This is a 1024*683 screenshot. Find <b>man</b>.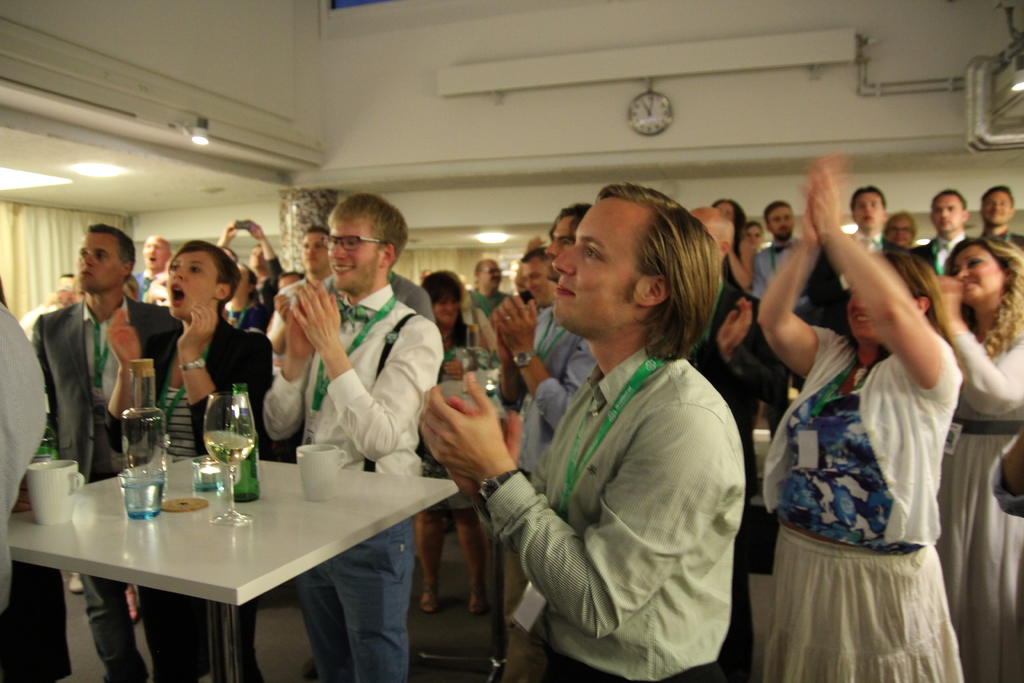
Bounding box: (x1=127, y1=231, x2=179, y2=303).
